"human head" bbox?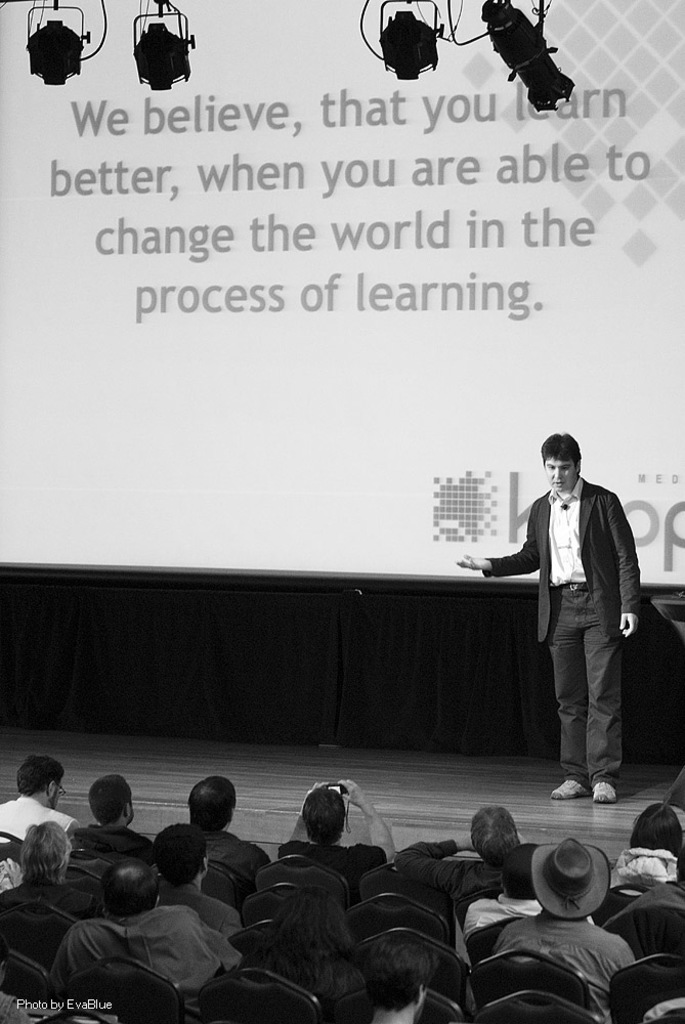
534,426,590,496
